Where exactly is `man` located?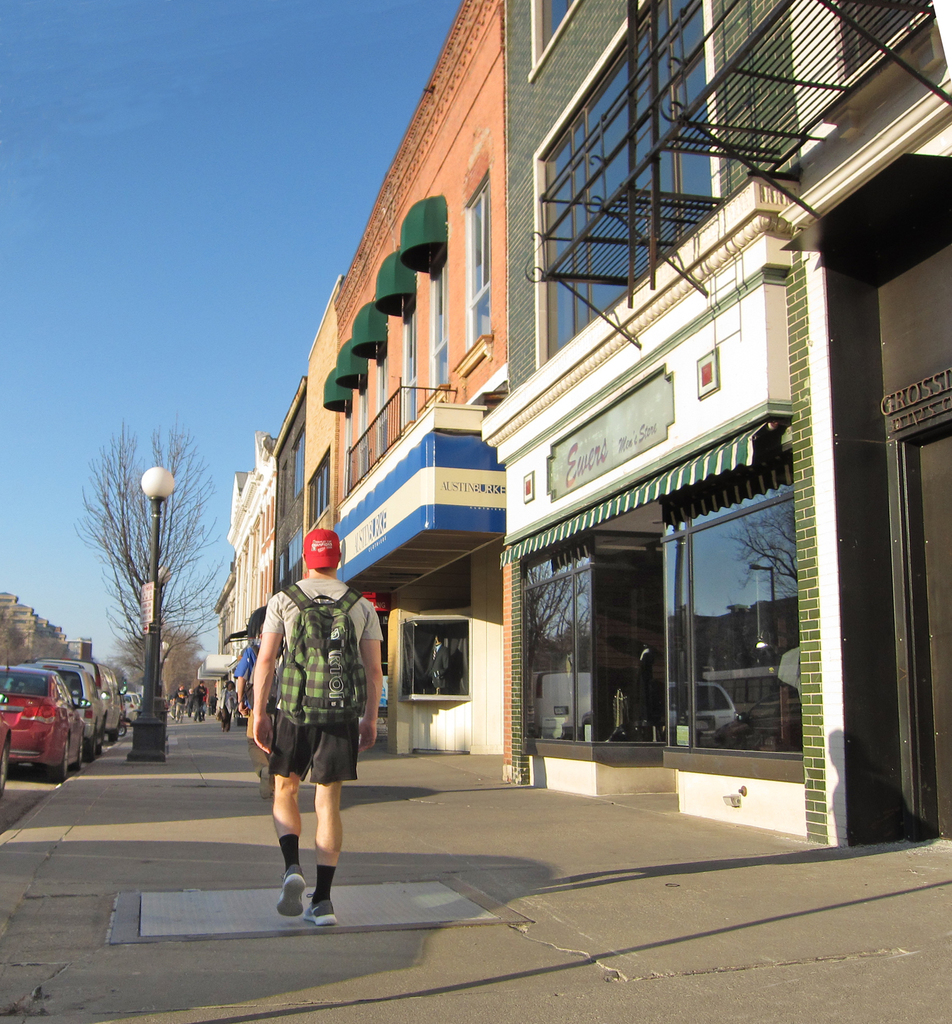
Its bounding box is <bbox>241, 546, 374, 912</bbox>.
